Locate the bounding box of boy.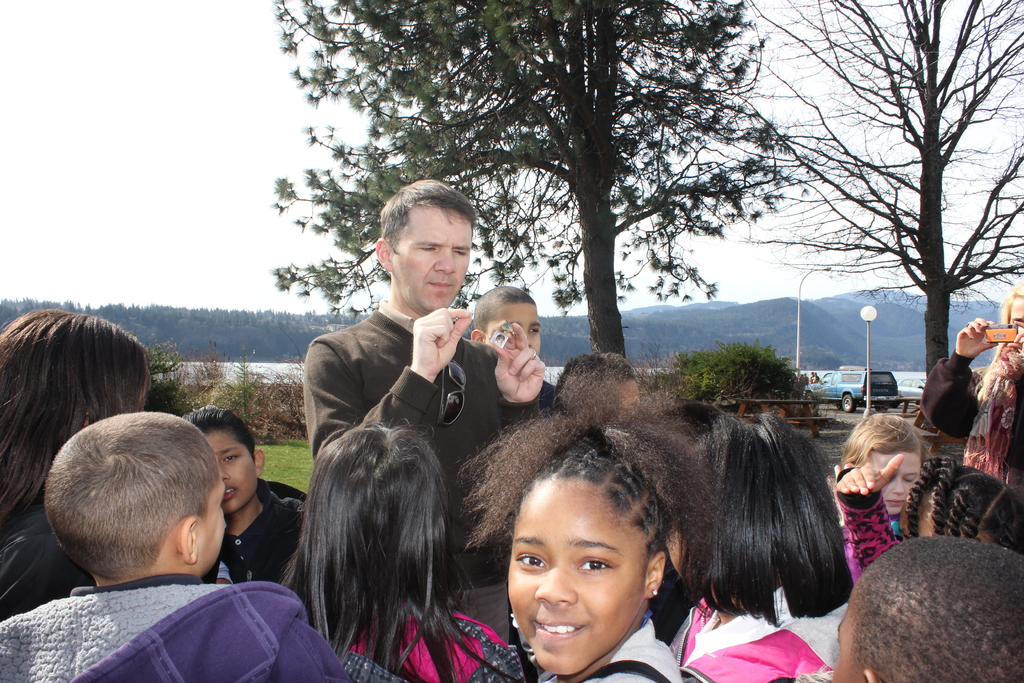
Bounding box: [x1=0, y1=399, x2=308, y2=670].
